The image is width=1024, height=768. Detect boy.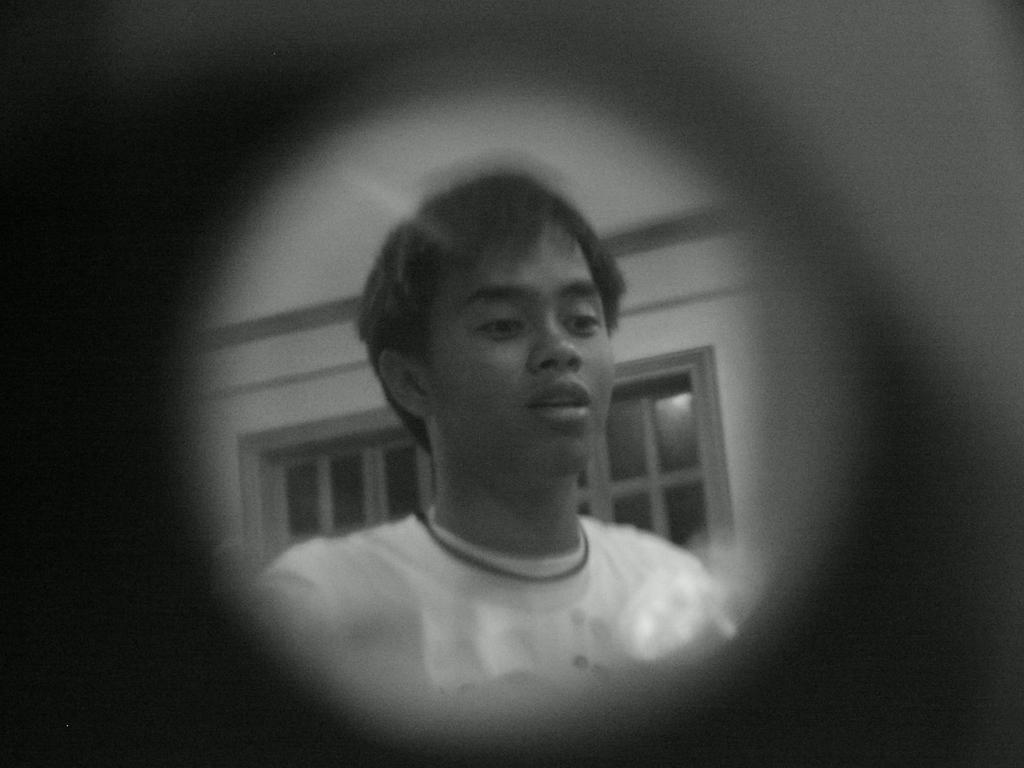
Detection: {"left": 250, "top": 167, "right": 742, "bottom": 740}.
